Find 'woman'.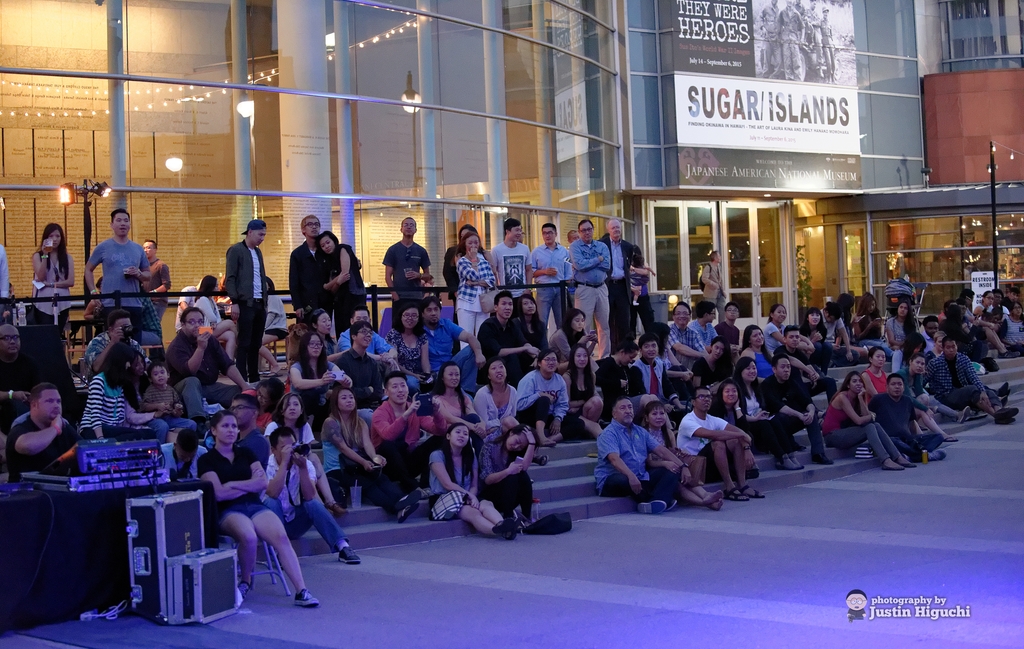
{"left": 472, "top": 357, "right": 516, "bottom": 436}.
